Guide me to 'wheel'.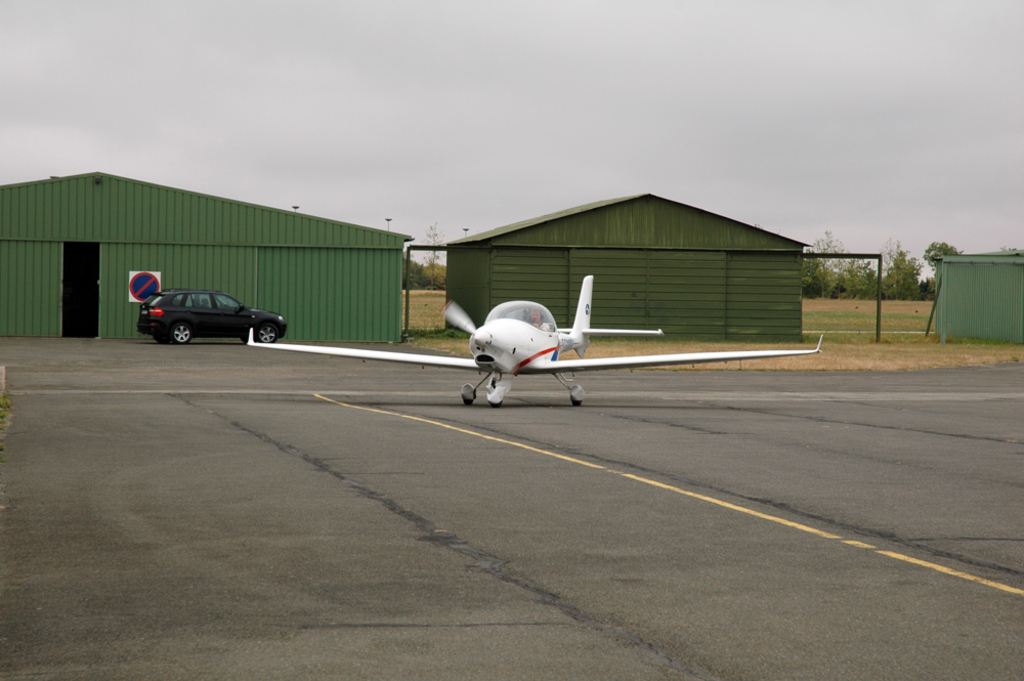
Guidance: [x1=488, y1=401, x2=502, y2=409].
